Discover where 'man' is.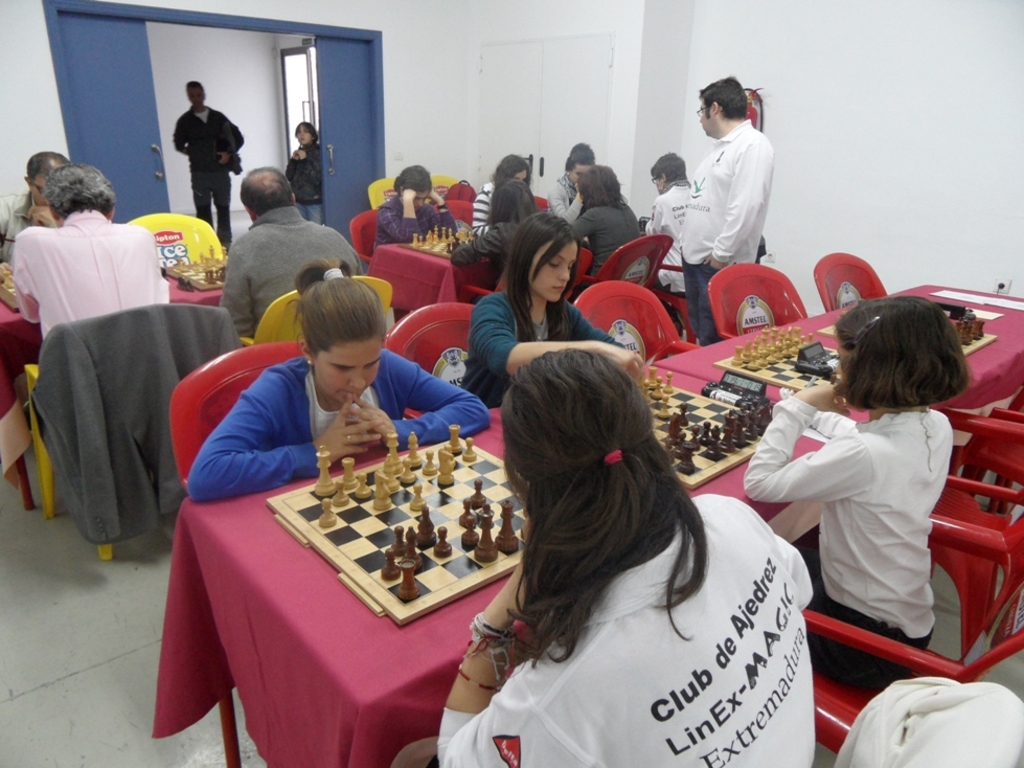
Discovered at (219, 163, 368, 340).
